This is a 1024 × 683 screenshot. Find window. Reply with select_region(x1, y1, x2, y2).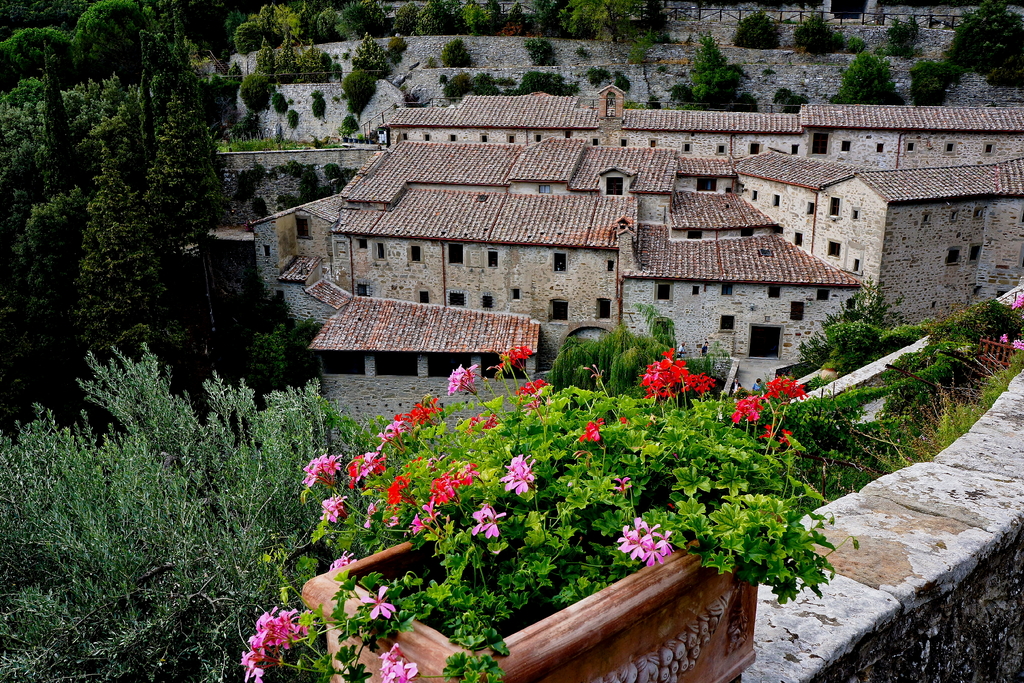
select_region(600, 168, 627, 197).
